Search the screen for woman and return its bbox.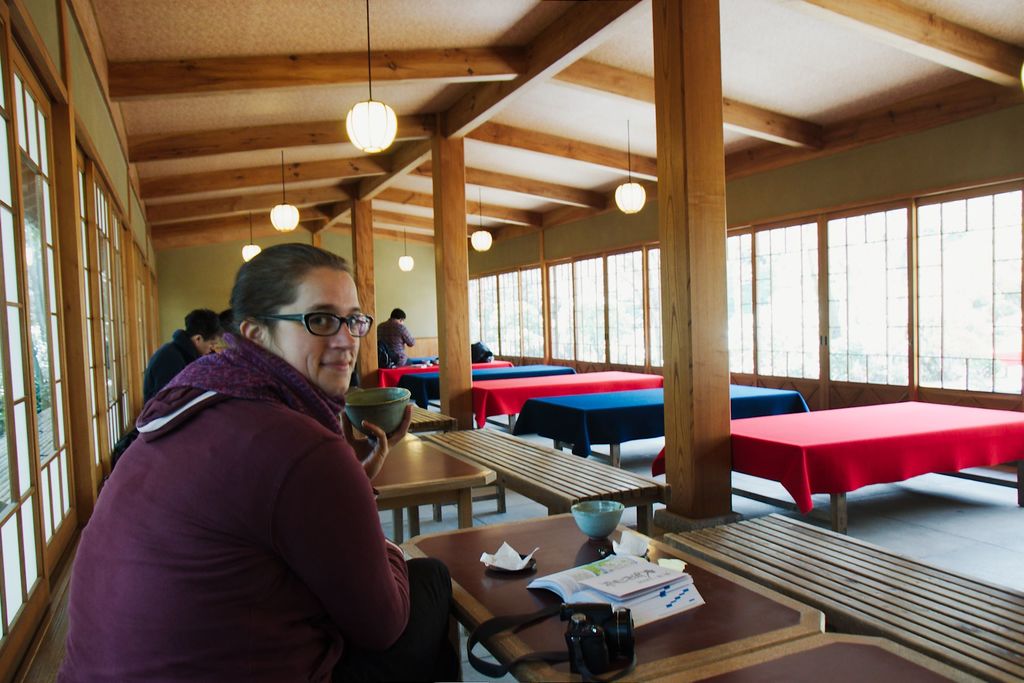
Found: box(57, 244, 466, 682).
